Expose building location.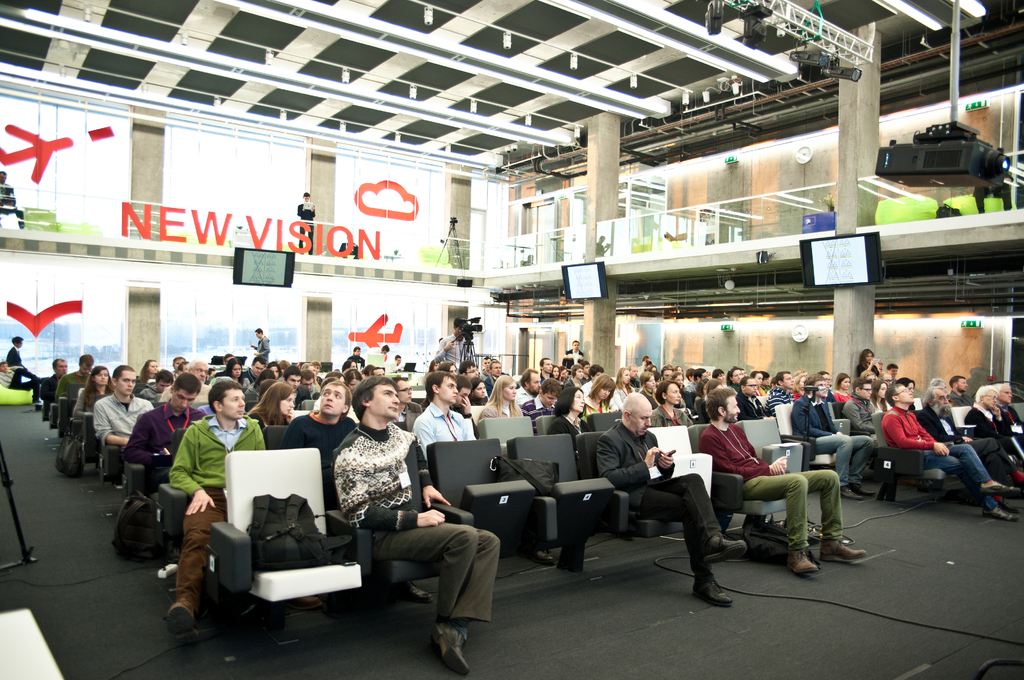
Exposed at l=0, t=0, r=1023, b=679.
